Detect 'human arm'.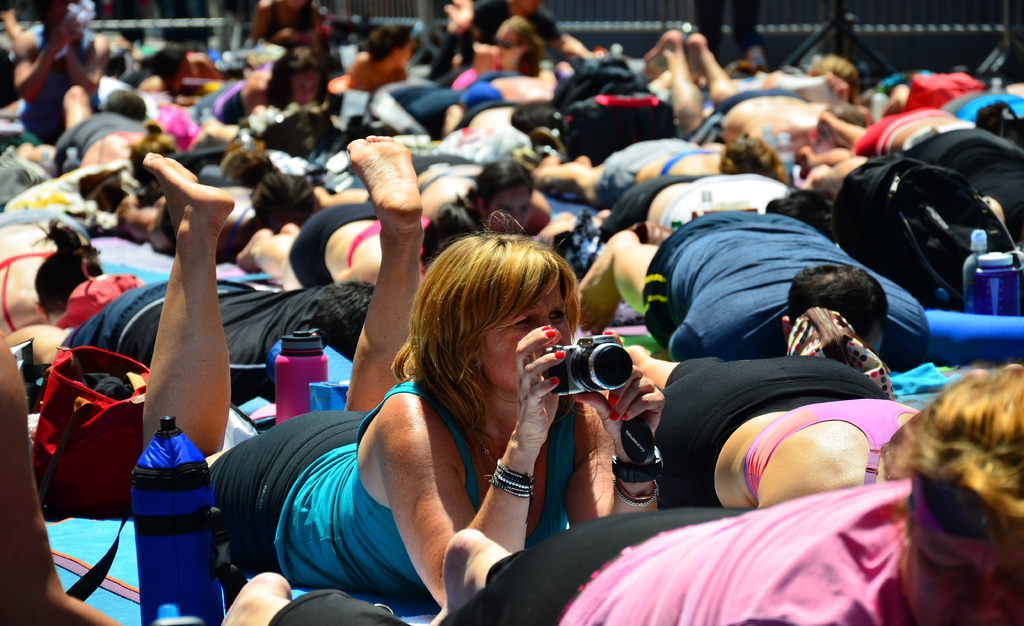
Detected at BBox(774, 414, 870, 513).
